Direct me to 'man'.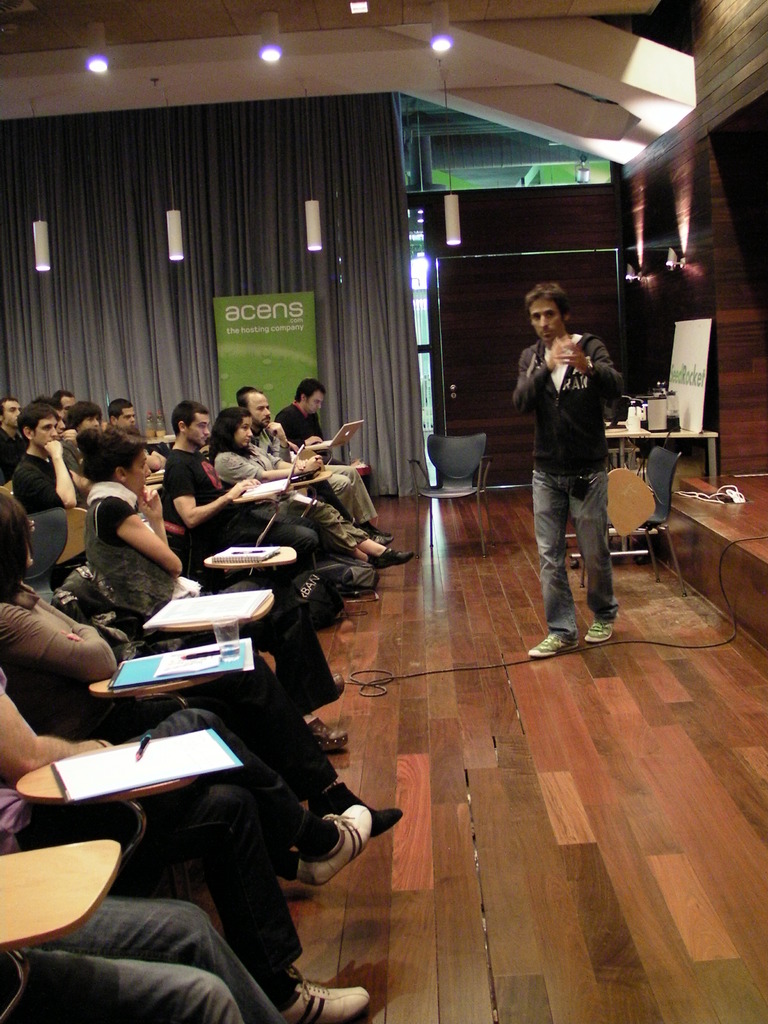
Direction: <bbox>513, 269, 637, 654</bbox>.
